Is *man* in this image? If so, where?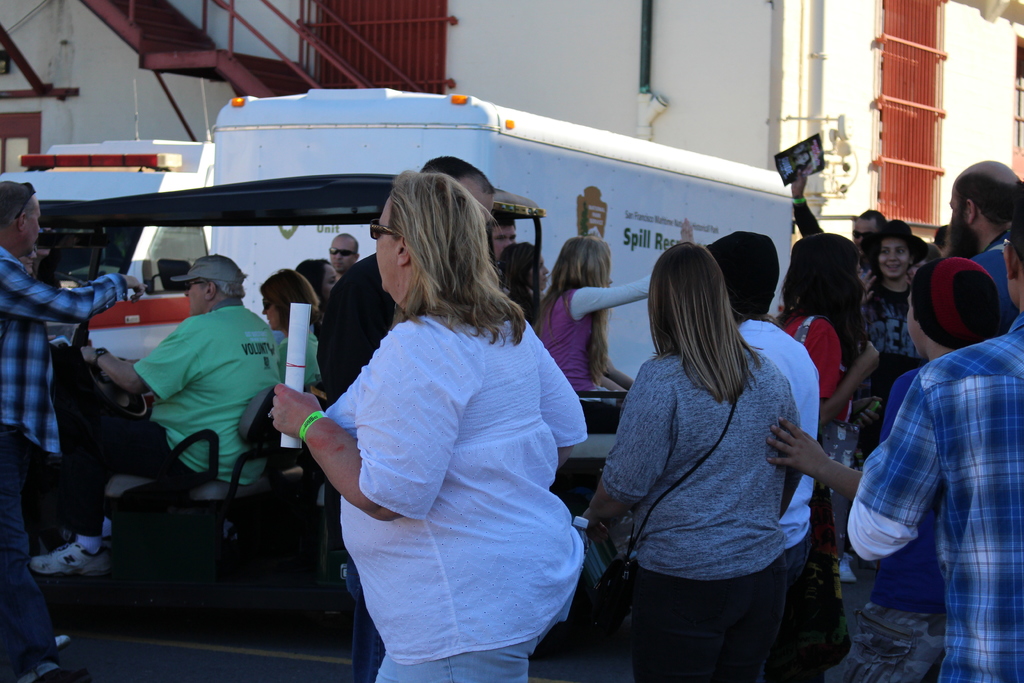
Yes, at (x1=321, y1=231, x2=372, y2=269).
